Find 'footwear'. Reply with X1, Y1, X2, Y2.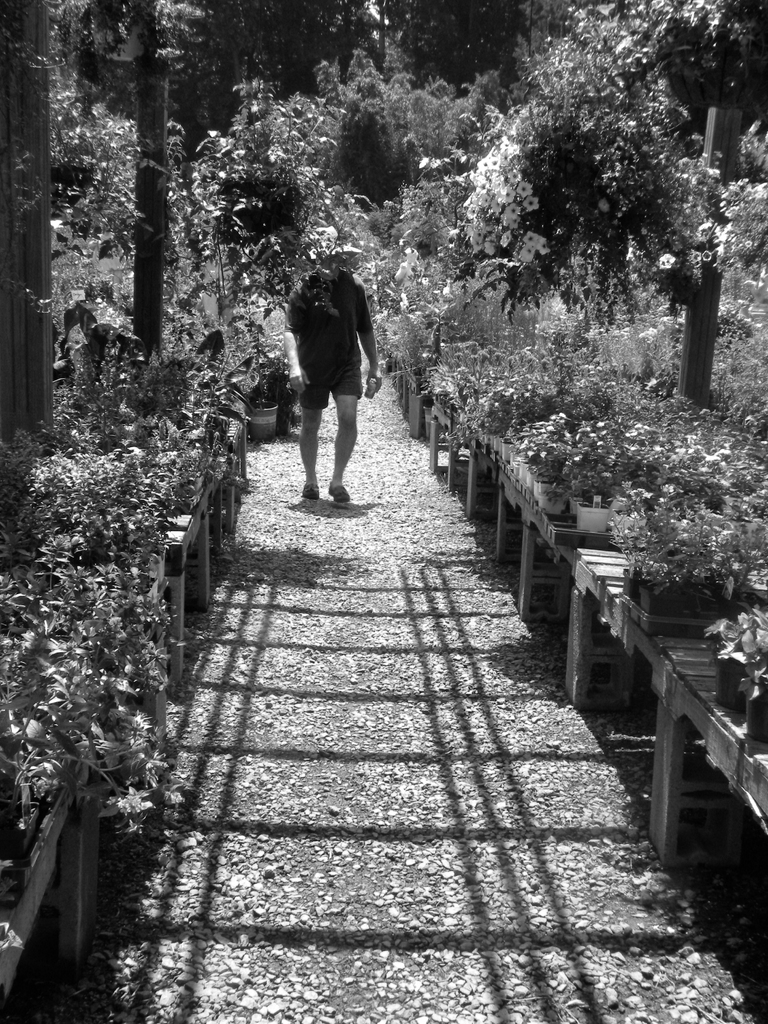
321, 483, 348, 507.
